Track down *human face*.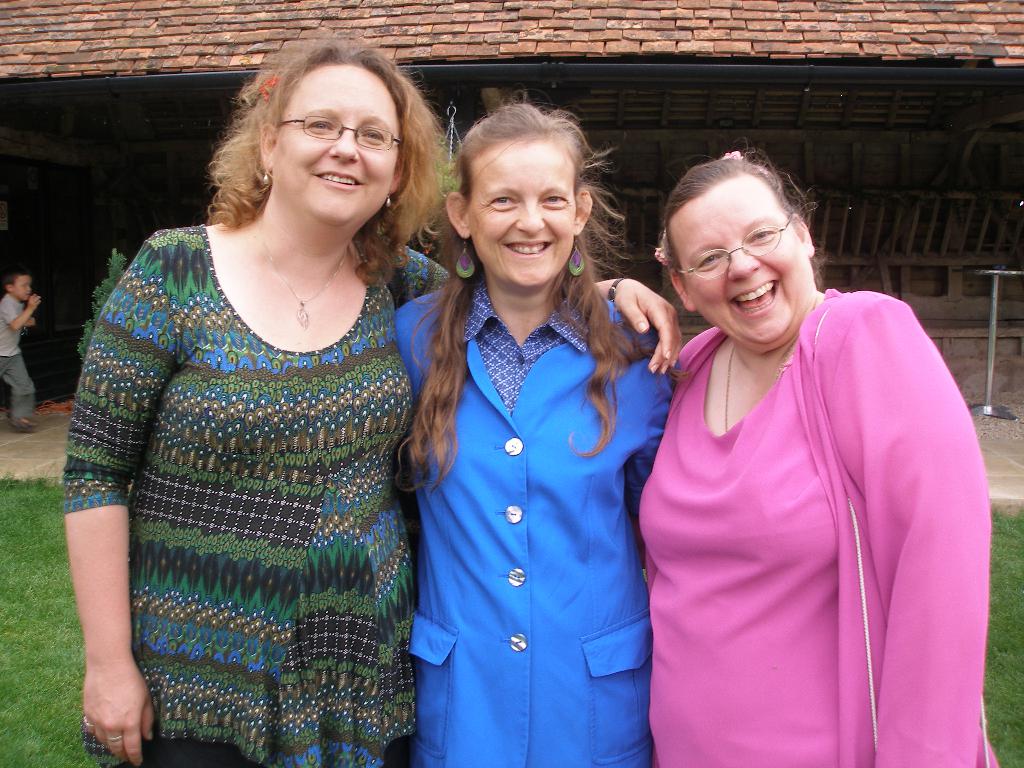
Tracked to box(467, 140, 579, 290).
